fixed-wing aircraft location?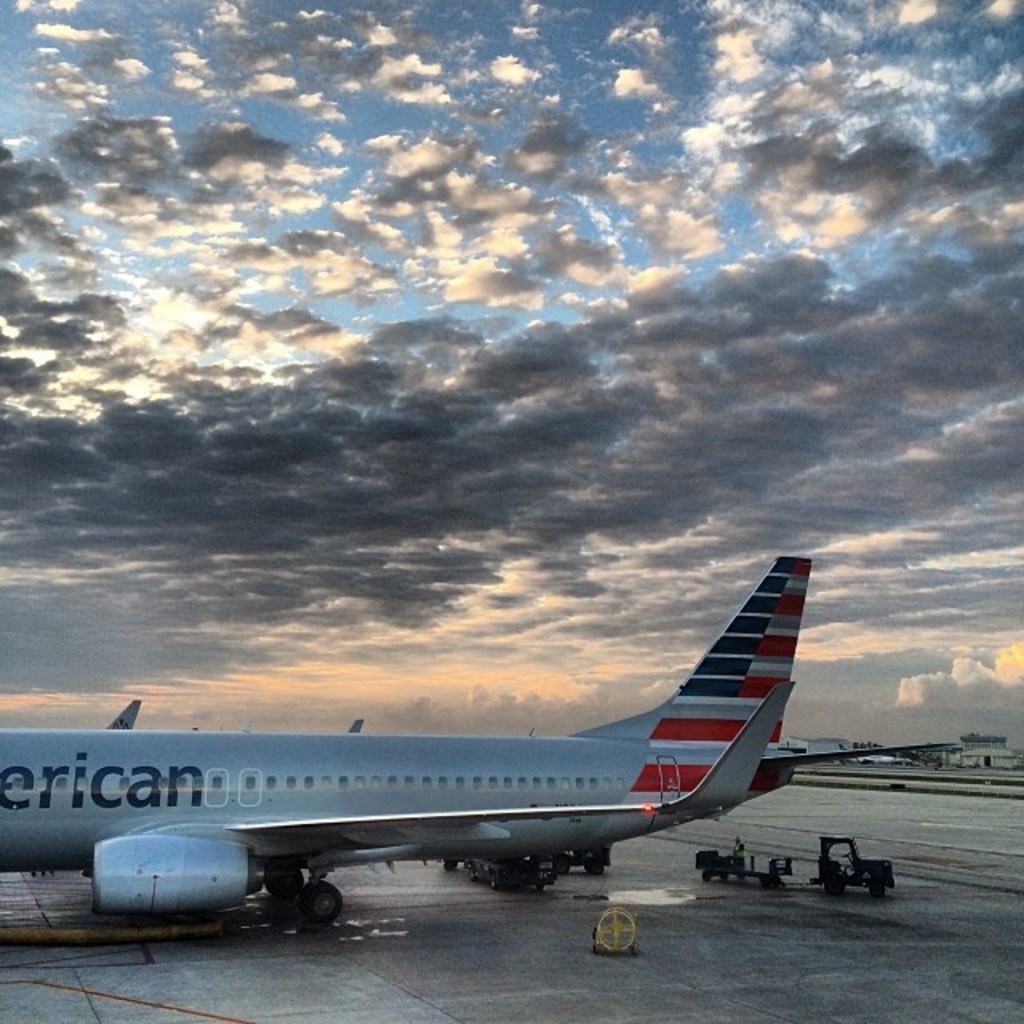
box(0, 550, 960, 933)
